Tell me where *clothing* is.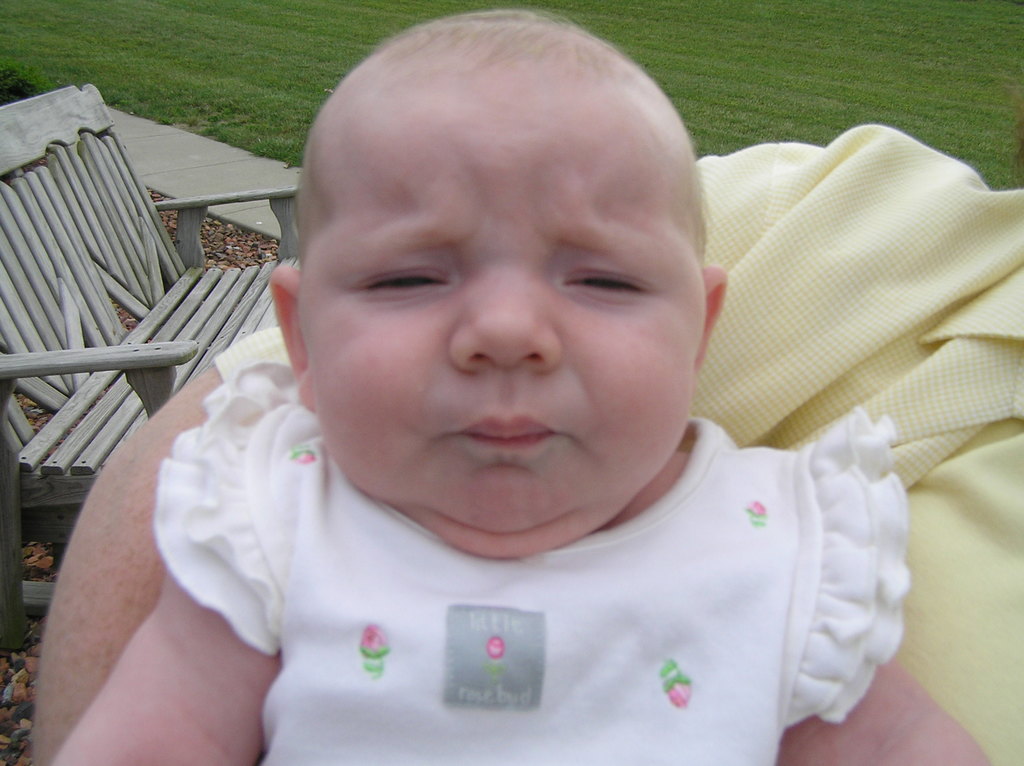
*clothing* is at (left=156, top=361, right=910, bottom=765).
